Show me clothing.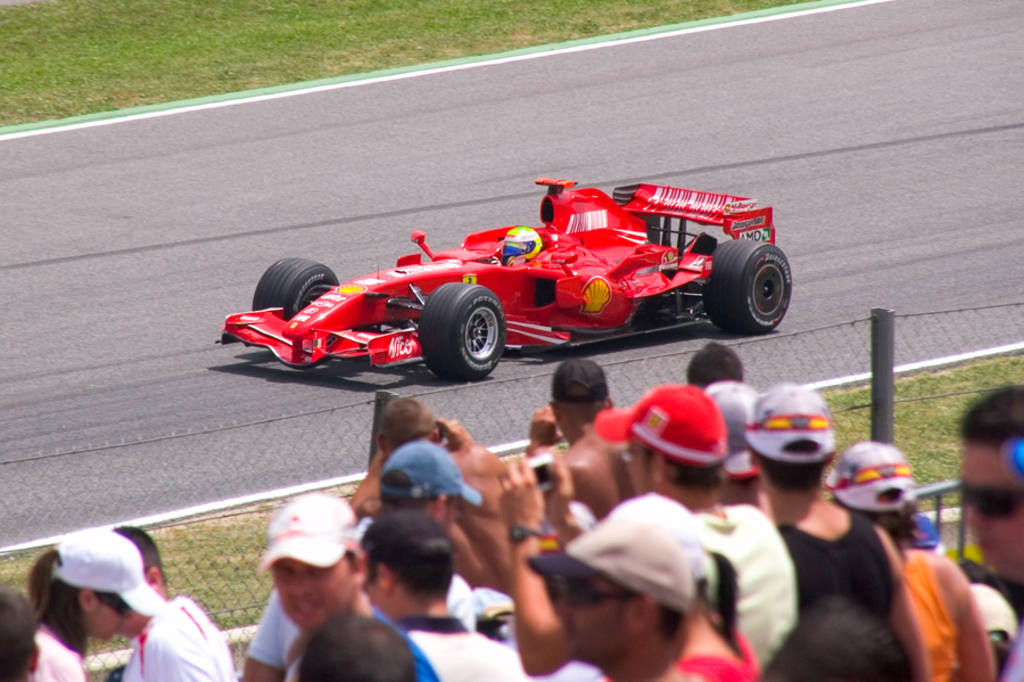
clothing is here: {"x1": 298, "y1": 592, "x2": 435, "y2": 681}.
